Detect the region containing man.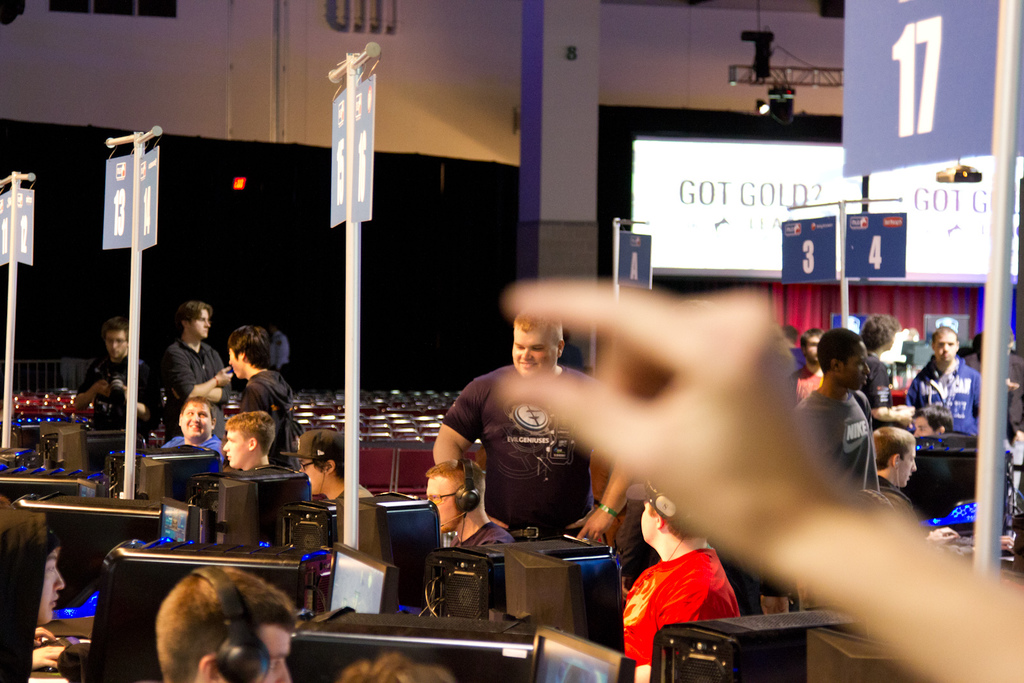
left=221, top=411, right=276, bottom=470.
